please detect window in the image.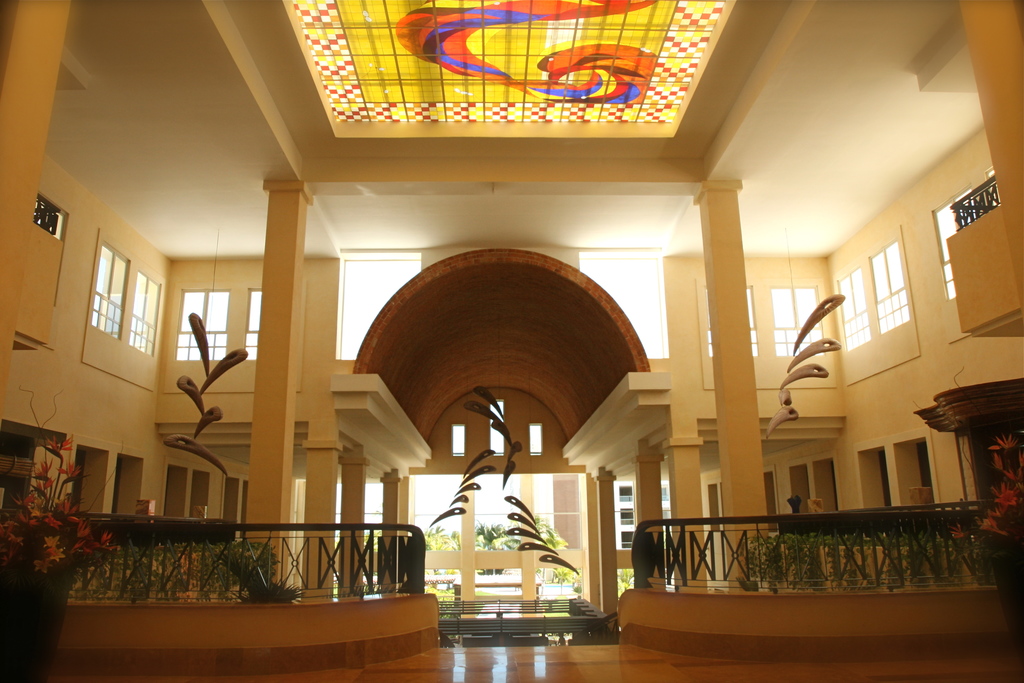
{"left": 867, "top": 240, "right": 908, "bottom": 336}.
